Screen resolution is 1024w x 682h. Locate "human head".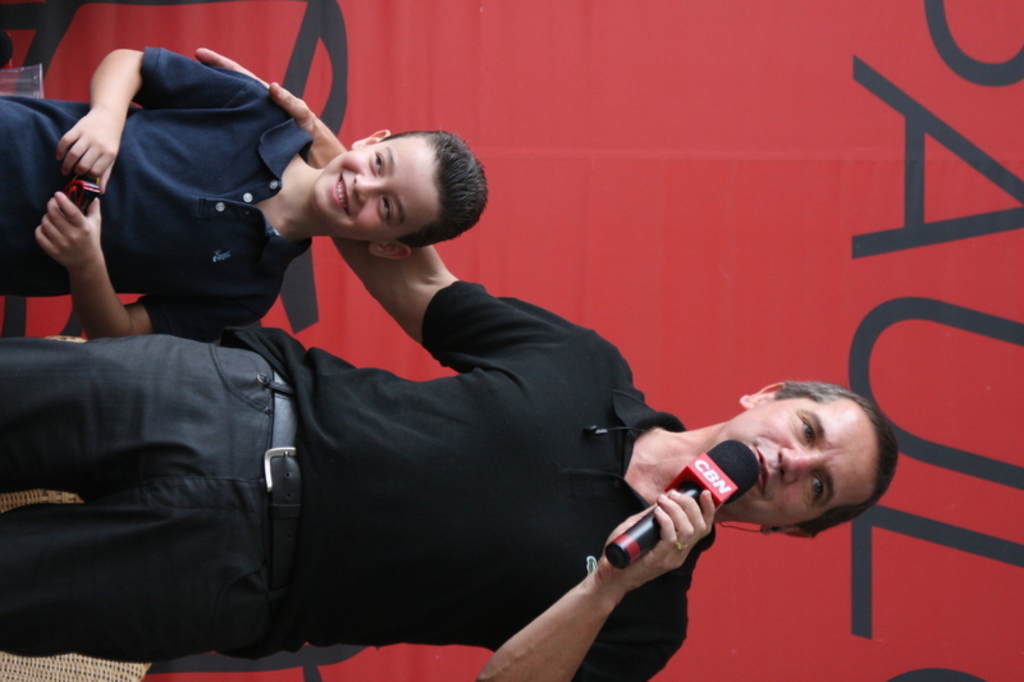
(x1=307, y1=125, x2=490, y2=264).
